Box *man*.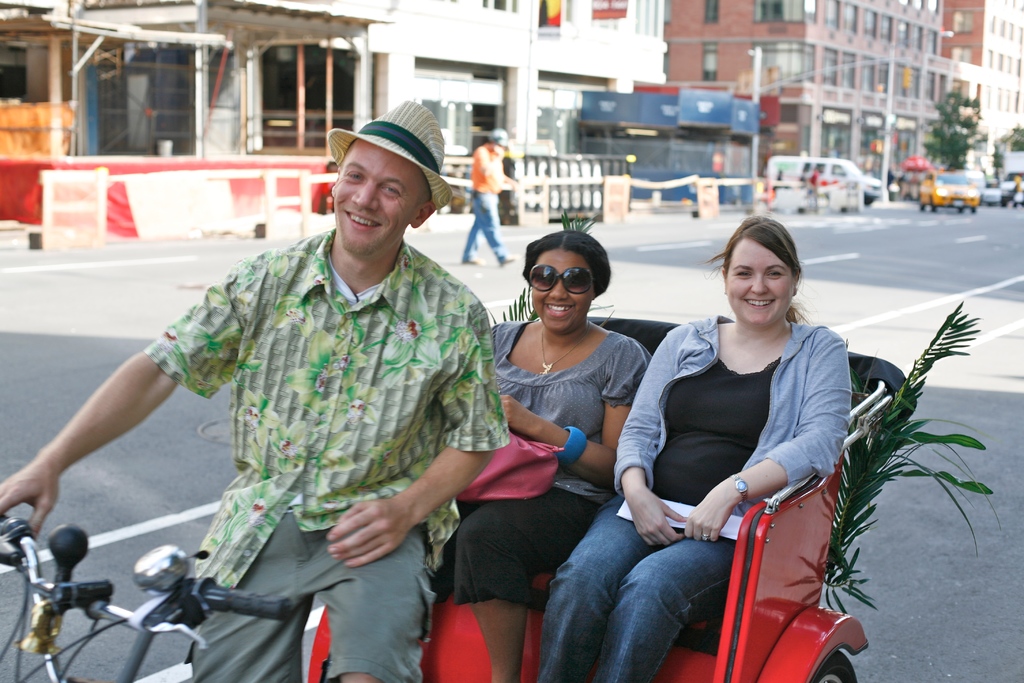
[67,124,559,672].
